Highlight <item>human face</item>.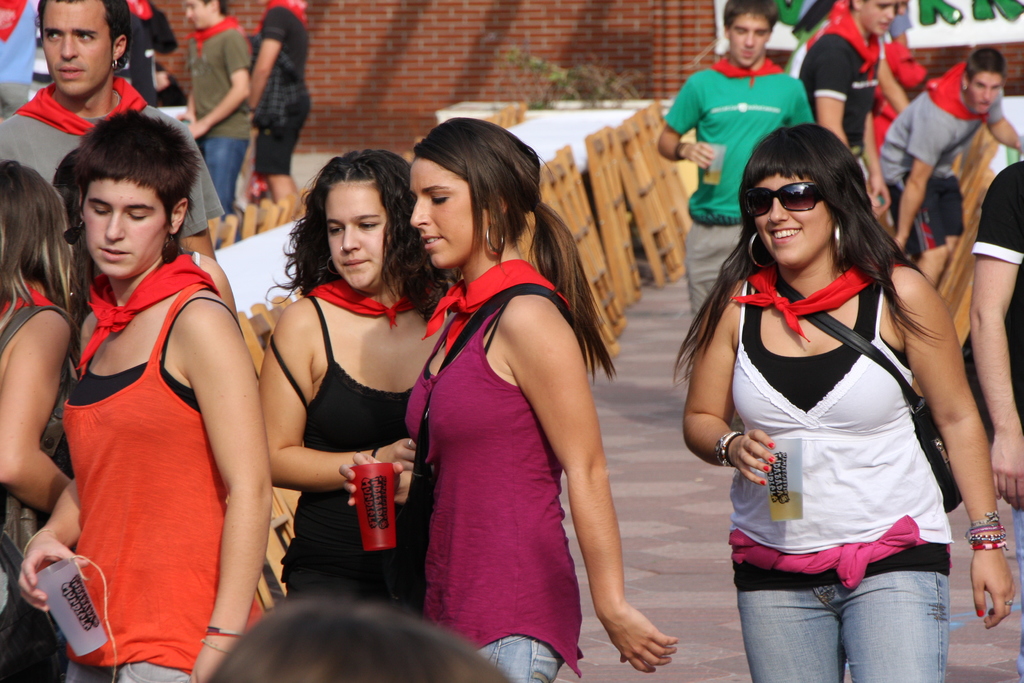
Highlighted region: crop(85, 181, 163, 281).
